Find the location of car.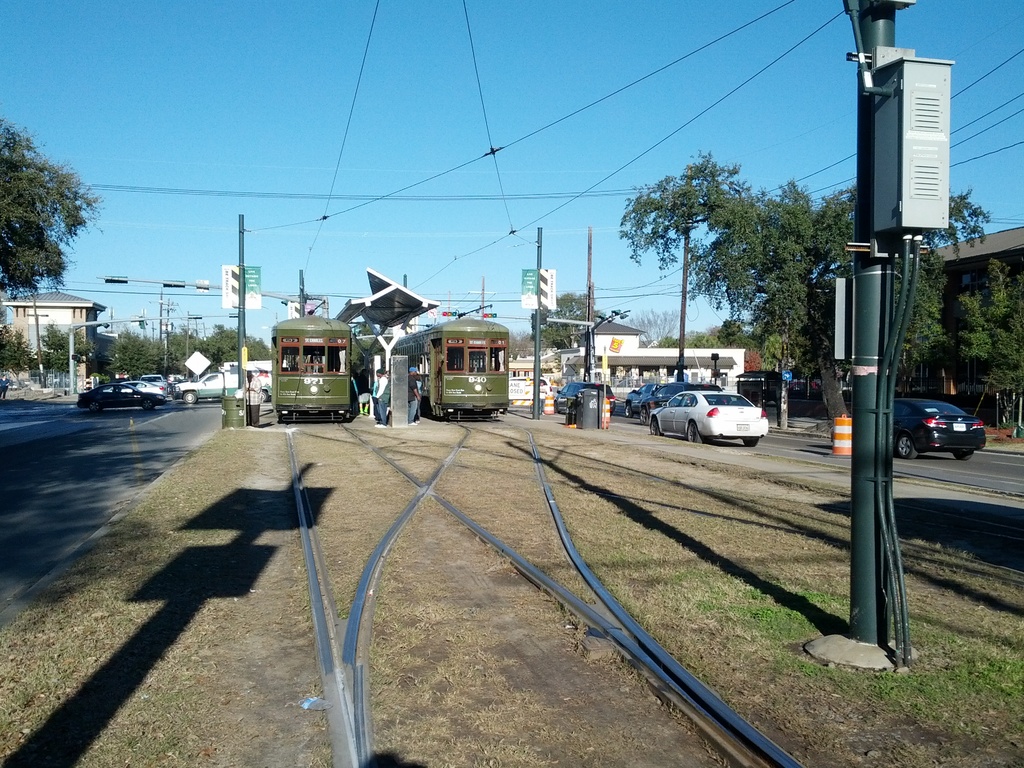
Location: l=75, t=382, r=165, b=414.
